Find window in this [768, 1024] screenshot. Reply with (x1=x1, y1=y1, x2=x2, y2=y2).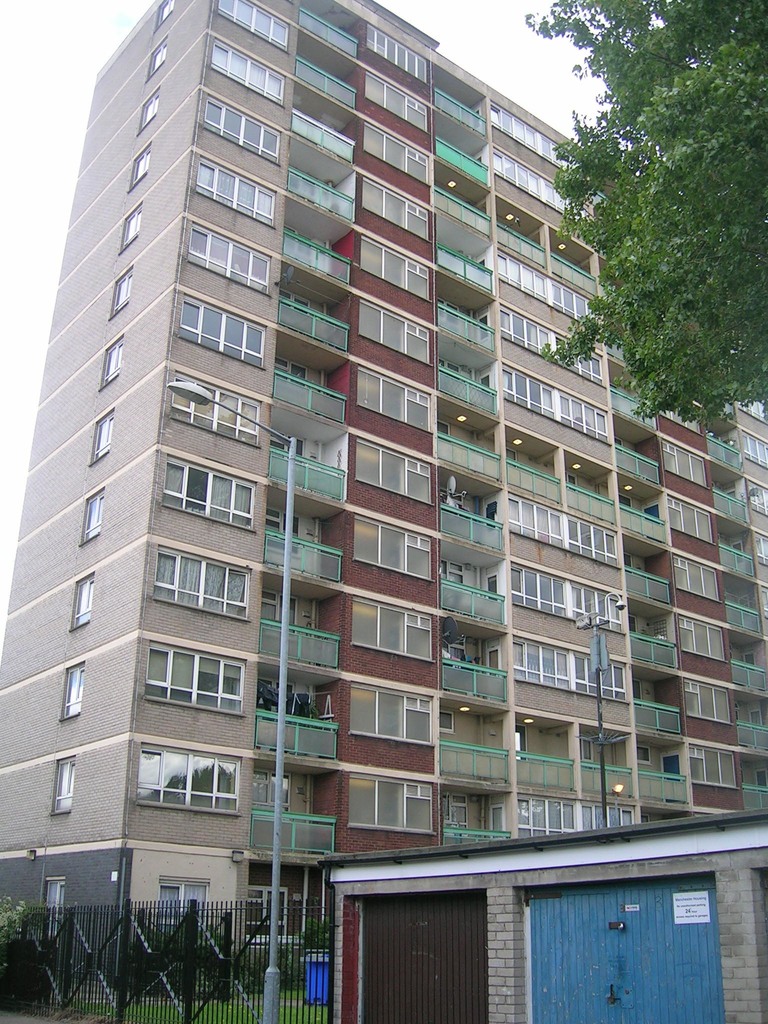
(x1=490, y1=102, x2=581, y2=177).
